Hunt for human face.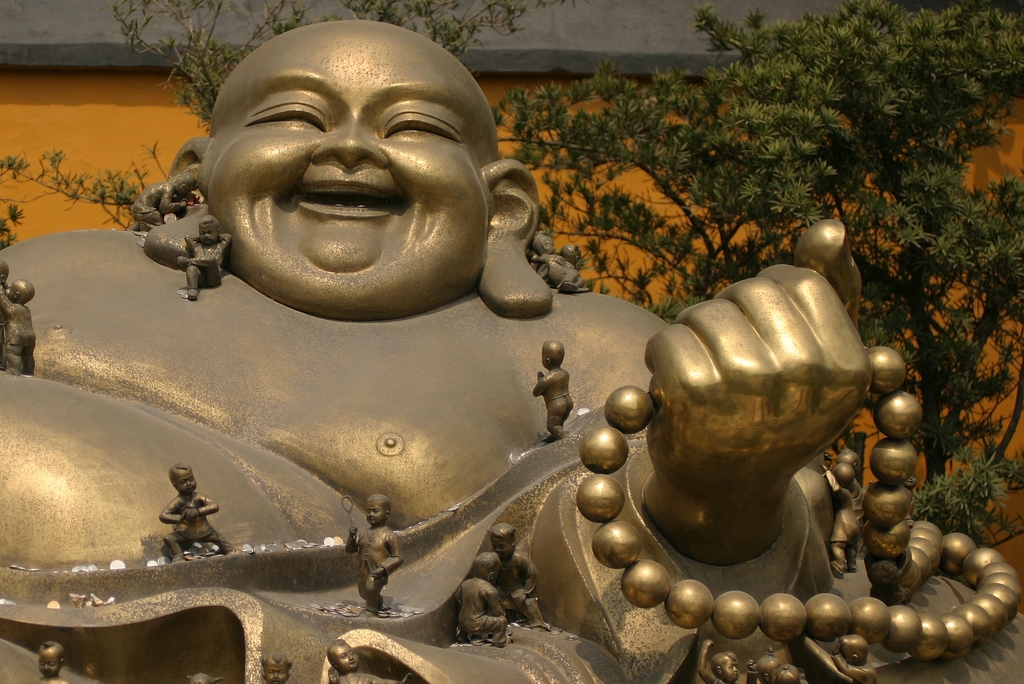
Hunted down at (x1=194, y1=21, x2=495, y2=321).
